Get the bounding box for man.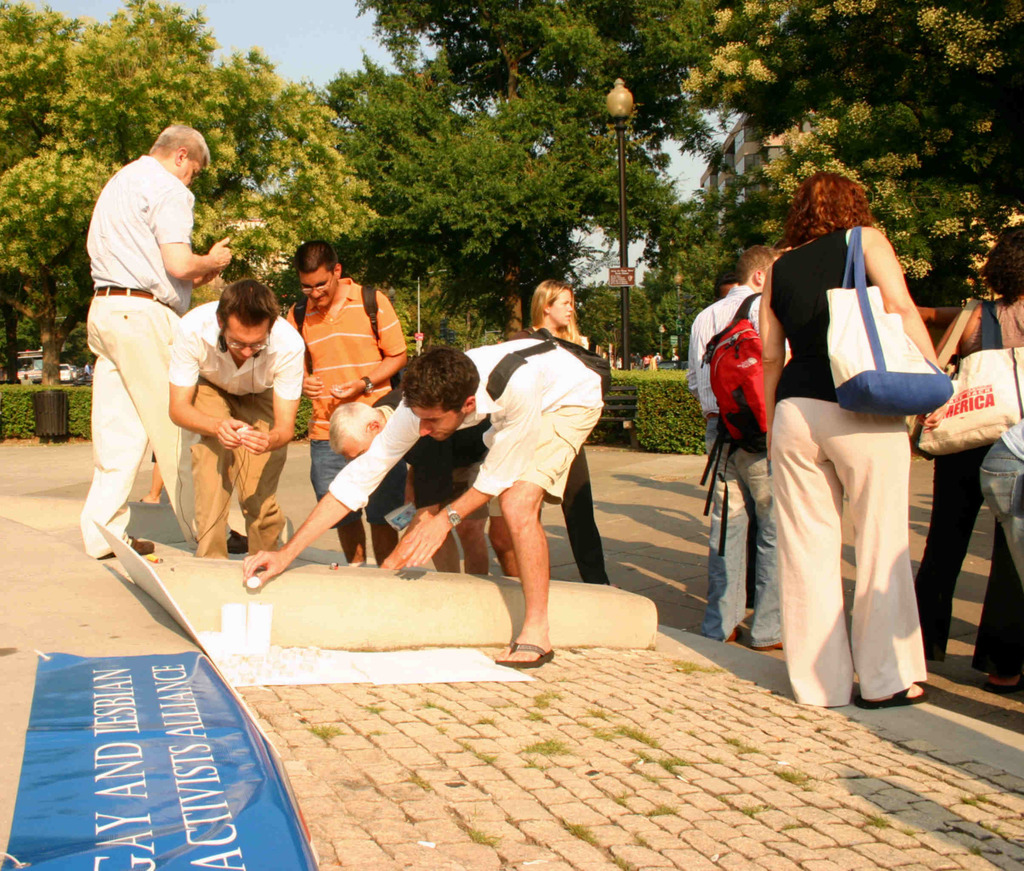
<box>233,335,611,673</box>.
